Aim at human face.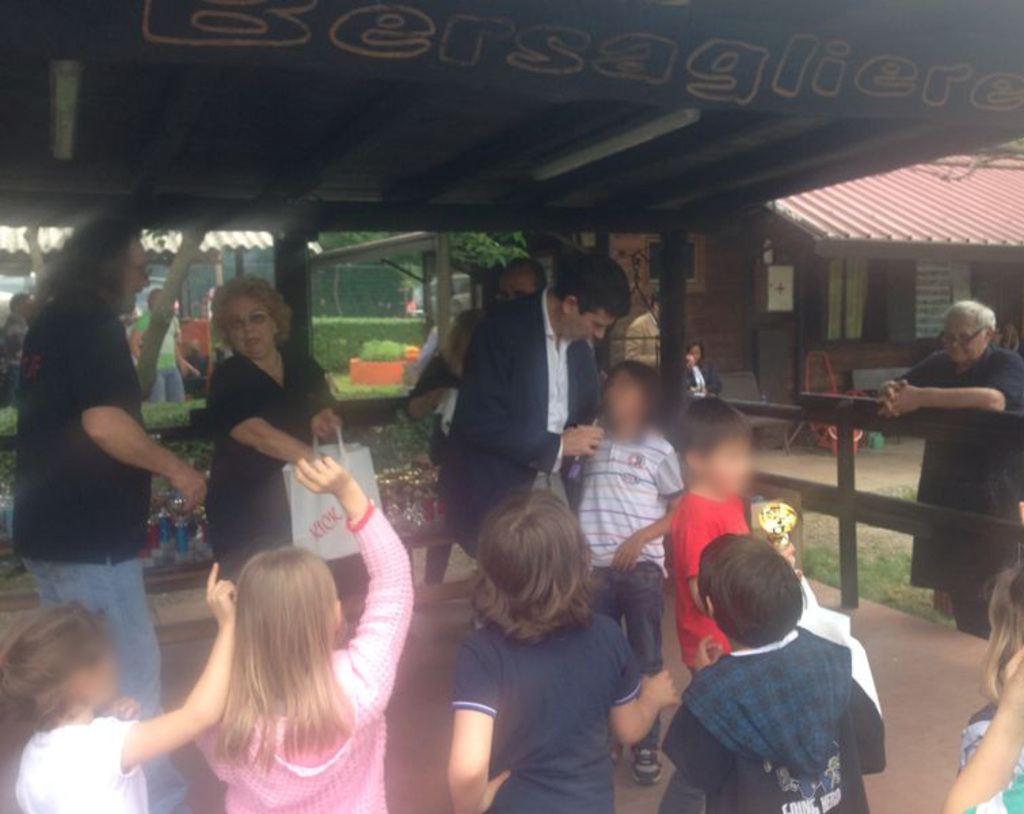
Aimed at select_region(566, 308, 614, 343).
